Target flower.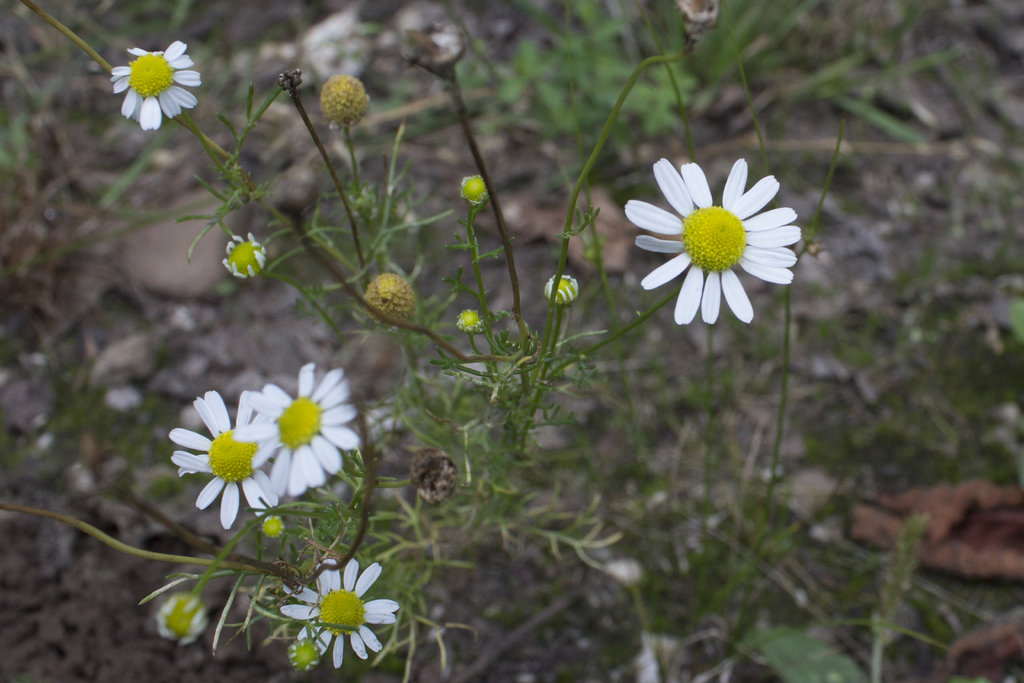
Target region: <box>638,154,797,321</box>.
